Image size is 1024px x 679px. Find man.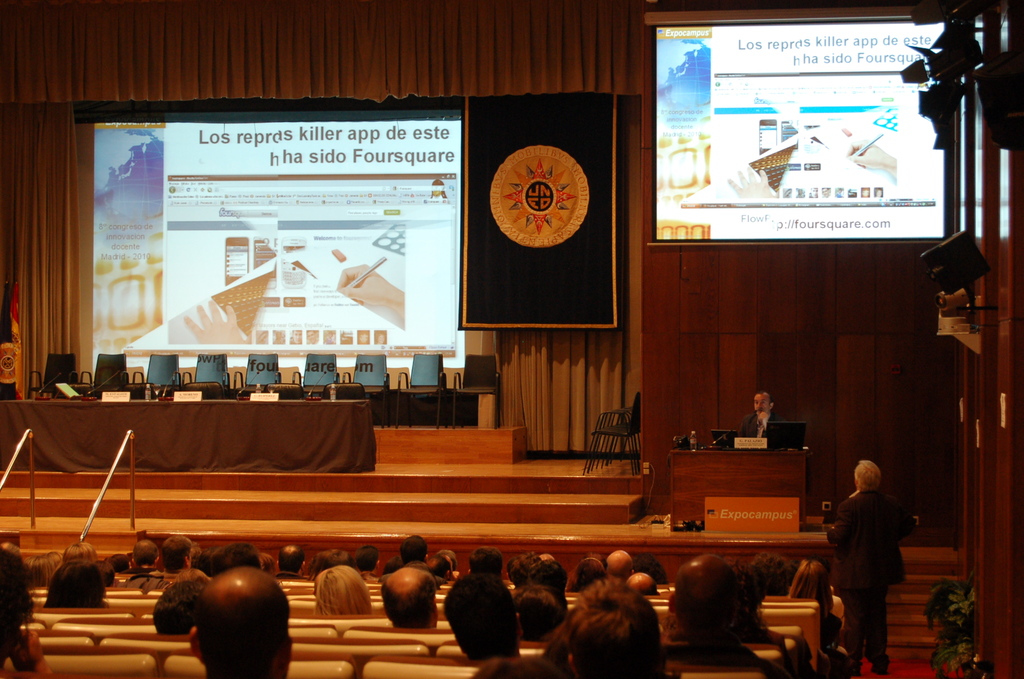
x1=380 y1=567 x2=438 y2=631.
